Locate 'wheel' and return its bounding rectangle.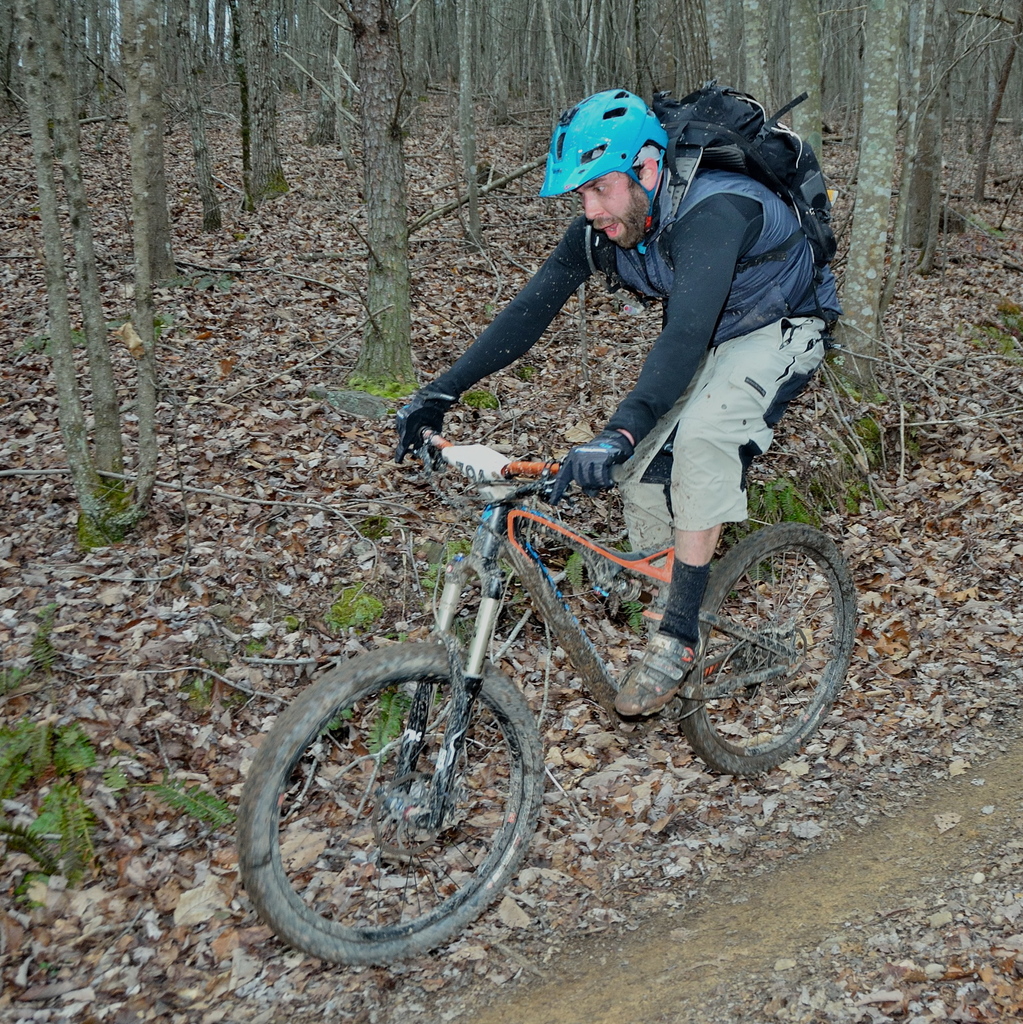
238:643:550:968.
